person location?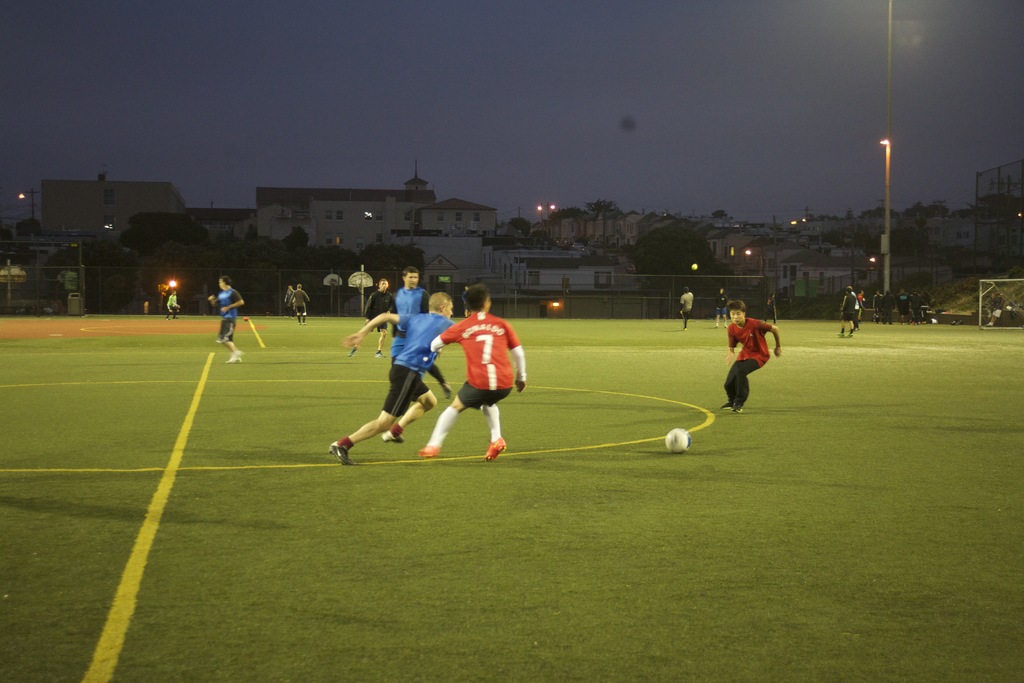
left=725, top=301, right=784, bottom=420
